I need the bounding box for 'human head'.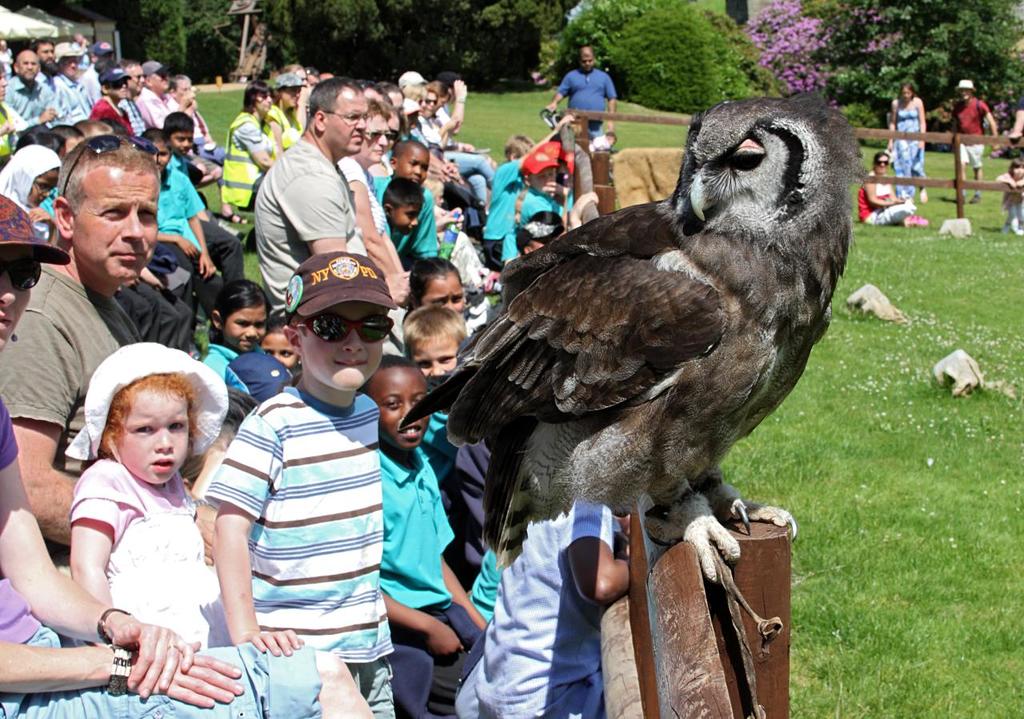
Here it is: 0,50,7,111.
